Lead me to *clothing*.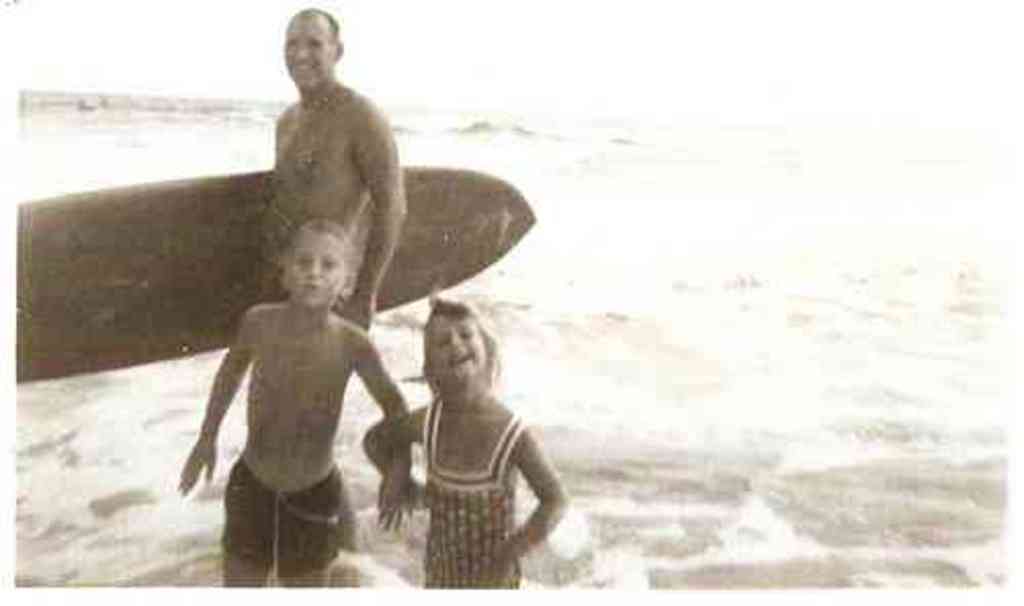
Lead to [left=219, top=454, right=356, bottom=559].
